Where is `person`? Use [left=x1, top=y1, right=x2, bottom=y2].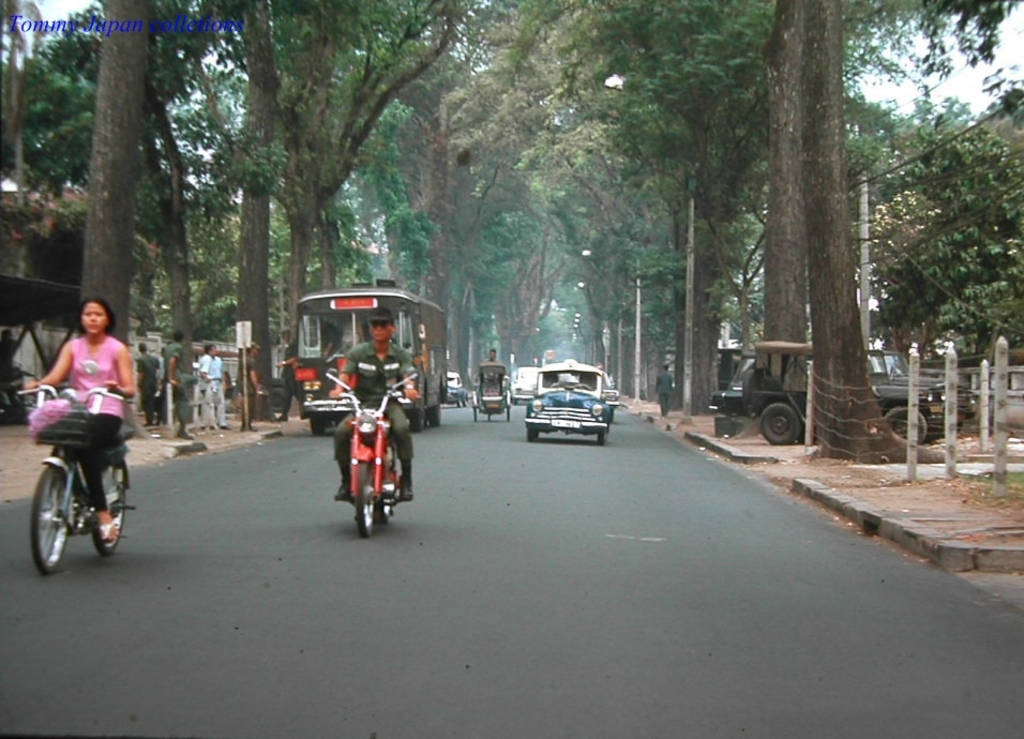
[left=484, top=348, right=502, bottom=364].
